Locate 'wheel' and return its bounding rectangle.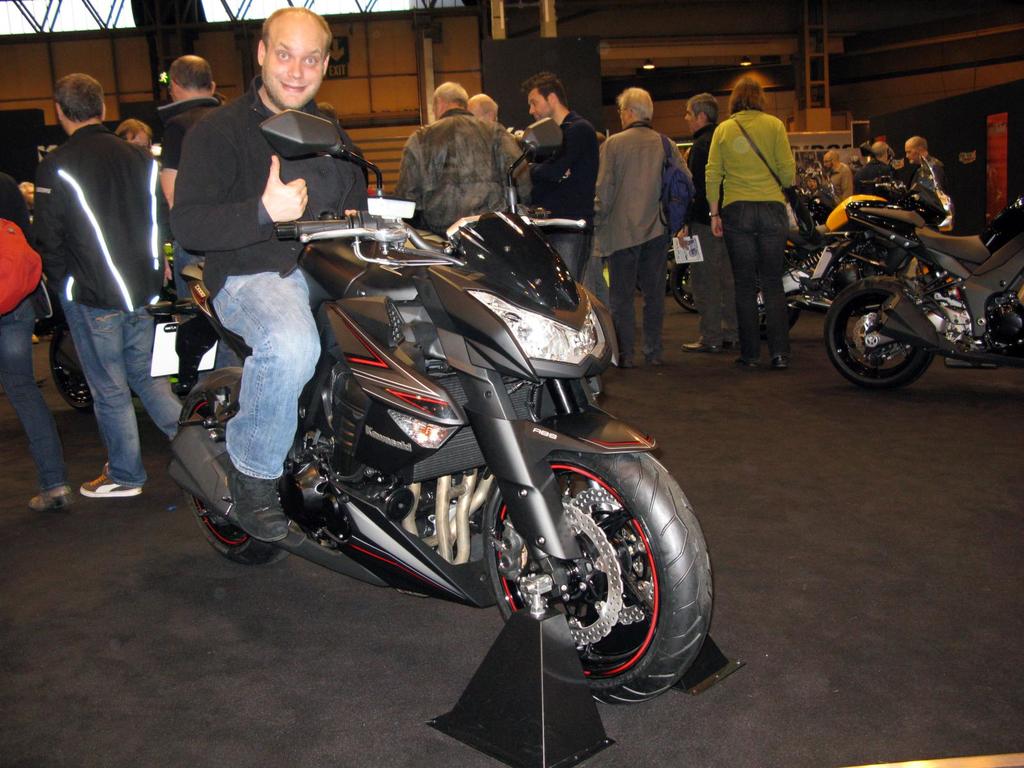
bbox(753, 257, 801, 328).
